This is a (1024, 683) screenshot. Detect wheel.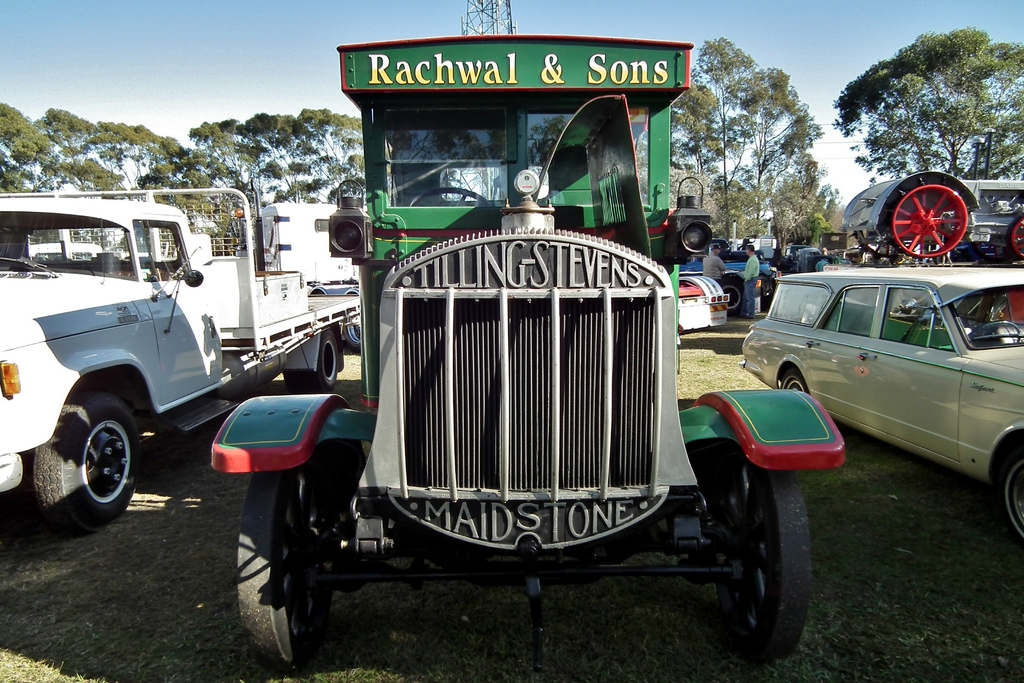
[708, 465, 810, 654].
